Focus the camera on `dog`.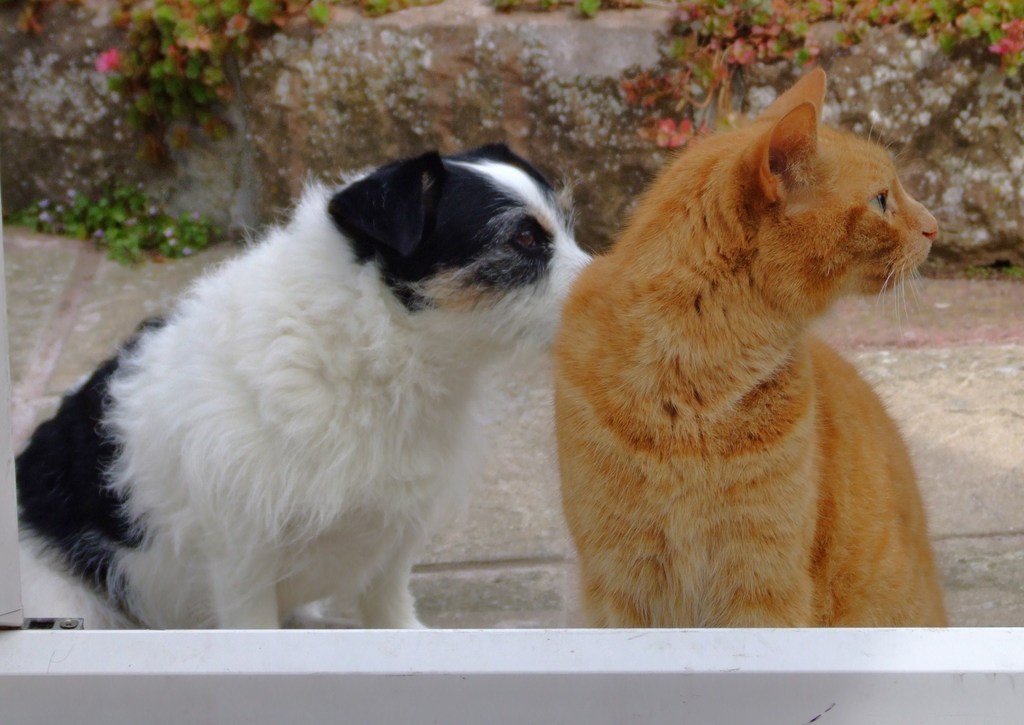
Focus region: 12:141:594:630.
